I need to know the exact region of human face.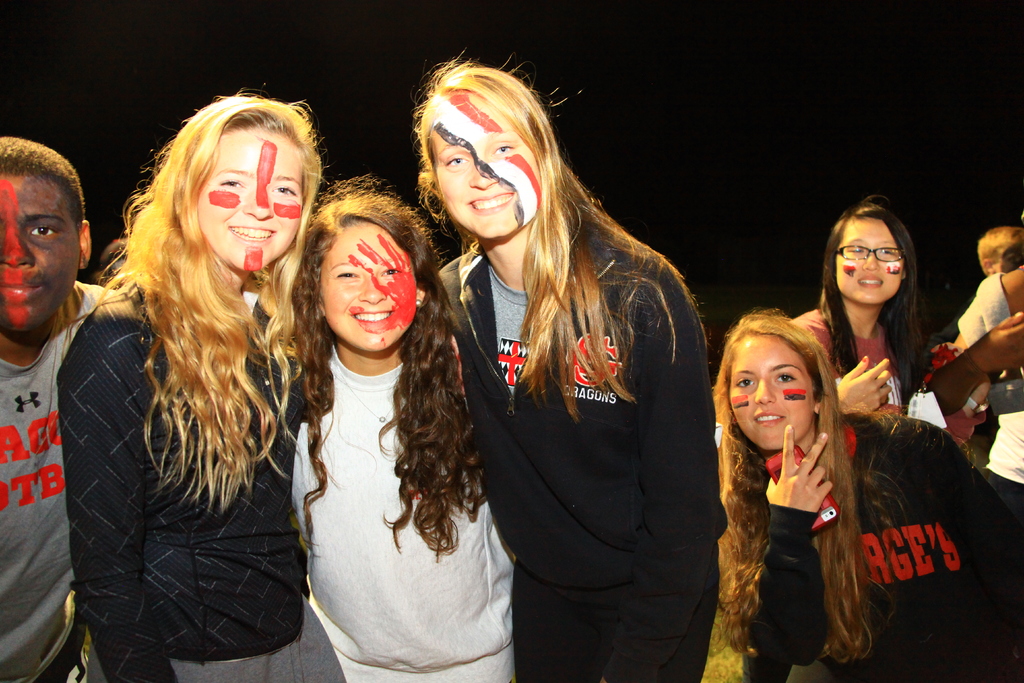
Region: 323 224 418 351.
